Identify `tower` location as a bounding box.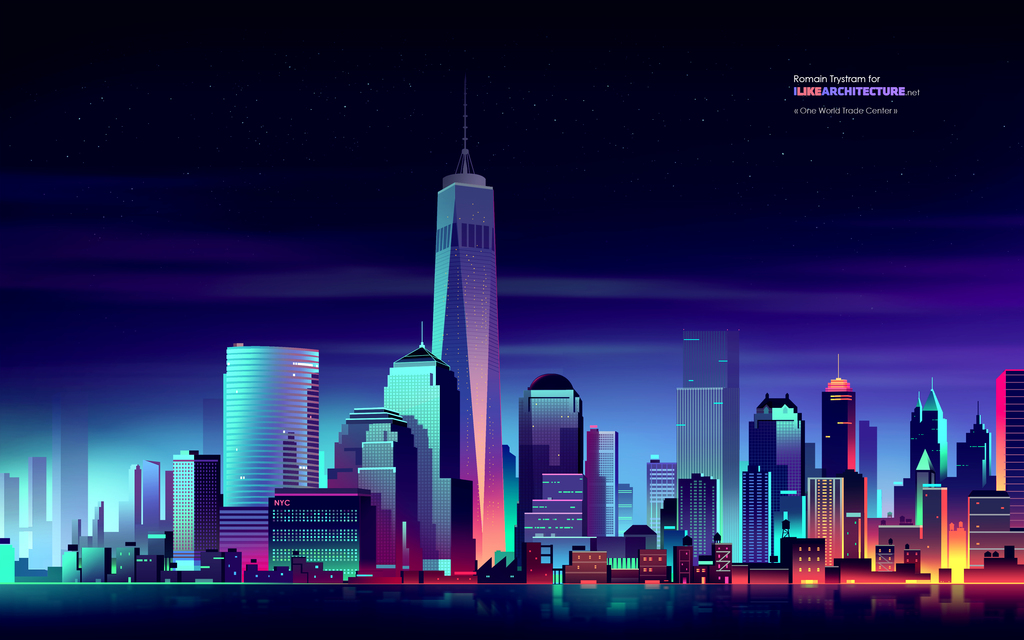
{"left": 651, "top": 465, "right": 673, "bottom": 577}.
